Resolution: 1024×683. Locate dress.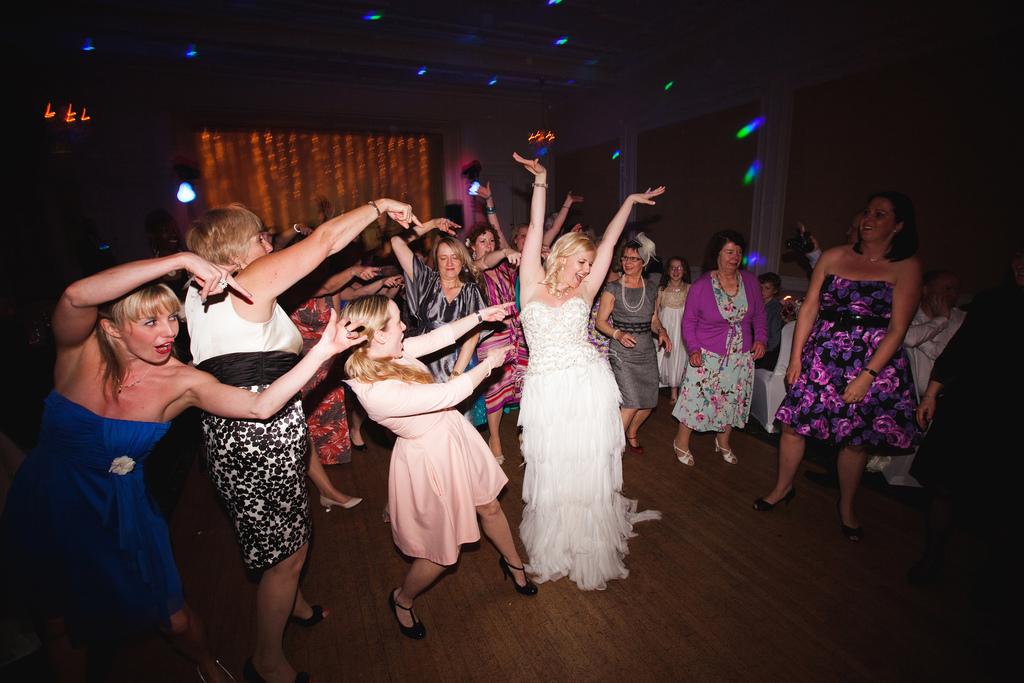
pyautogui.locateOnScreen(656, 304, 687, 387).
